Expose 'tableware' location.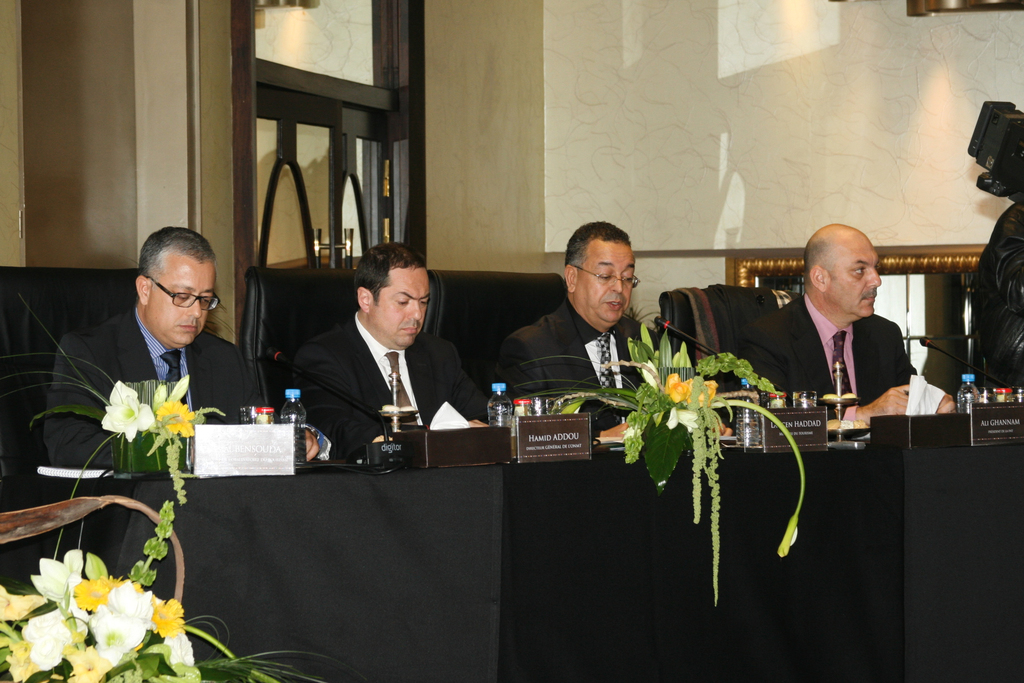
Exposed at bbox=[241, 399, 254, 426].
